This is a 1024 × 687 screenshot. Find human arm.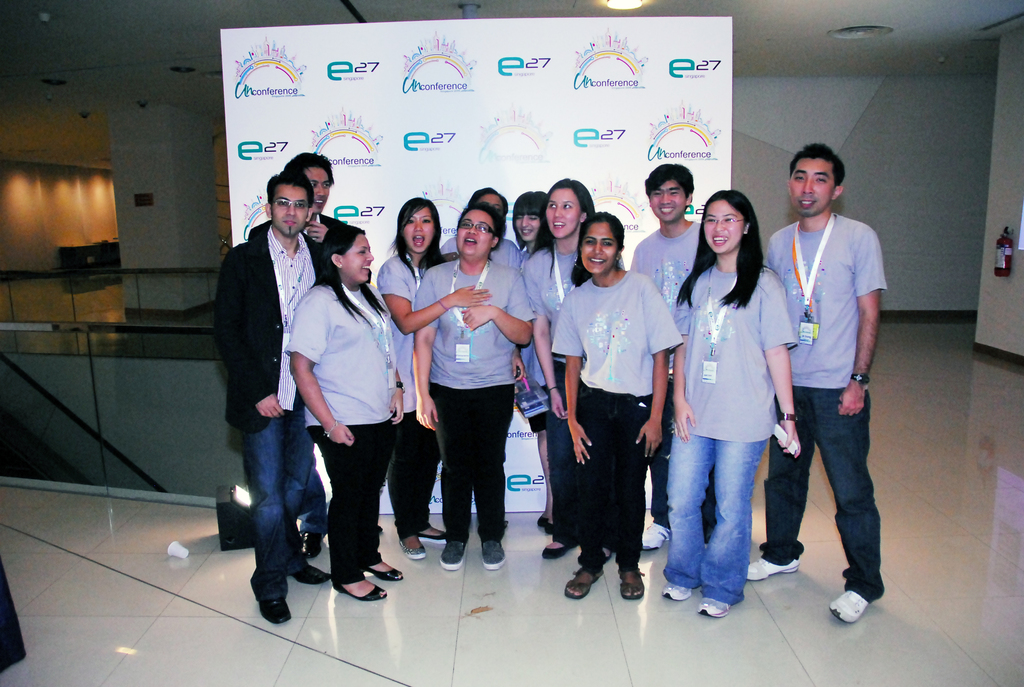
Bounding box: (567, 282, 600, 471).
